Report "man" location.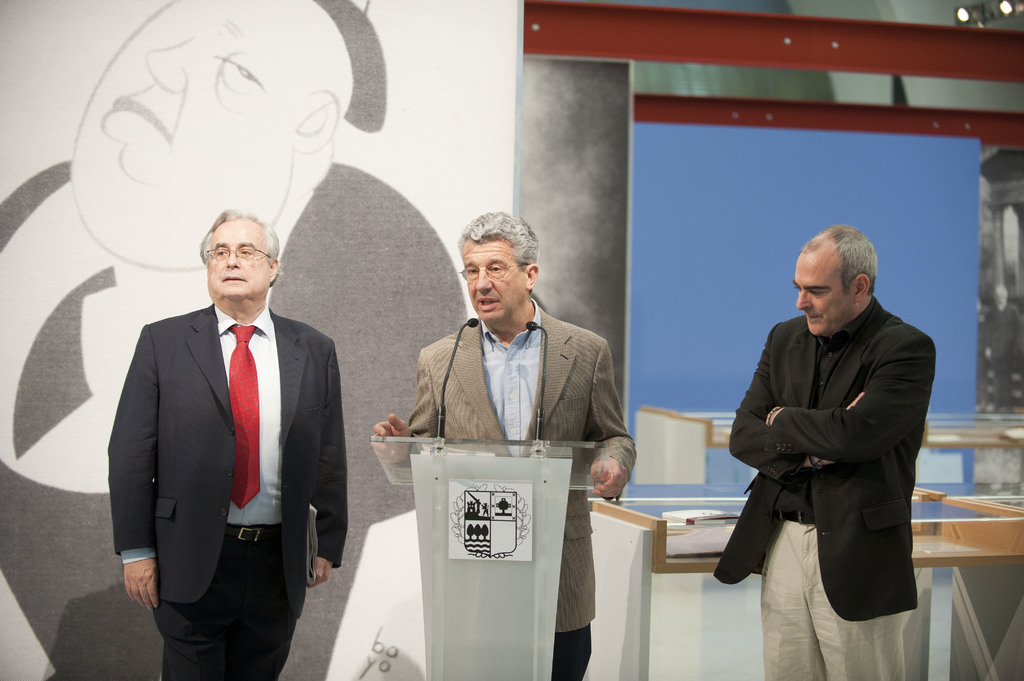
Report: {"left": 717, "top": 205, "right": 938, "bottom": 668}.
